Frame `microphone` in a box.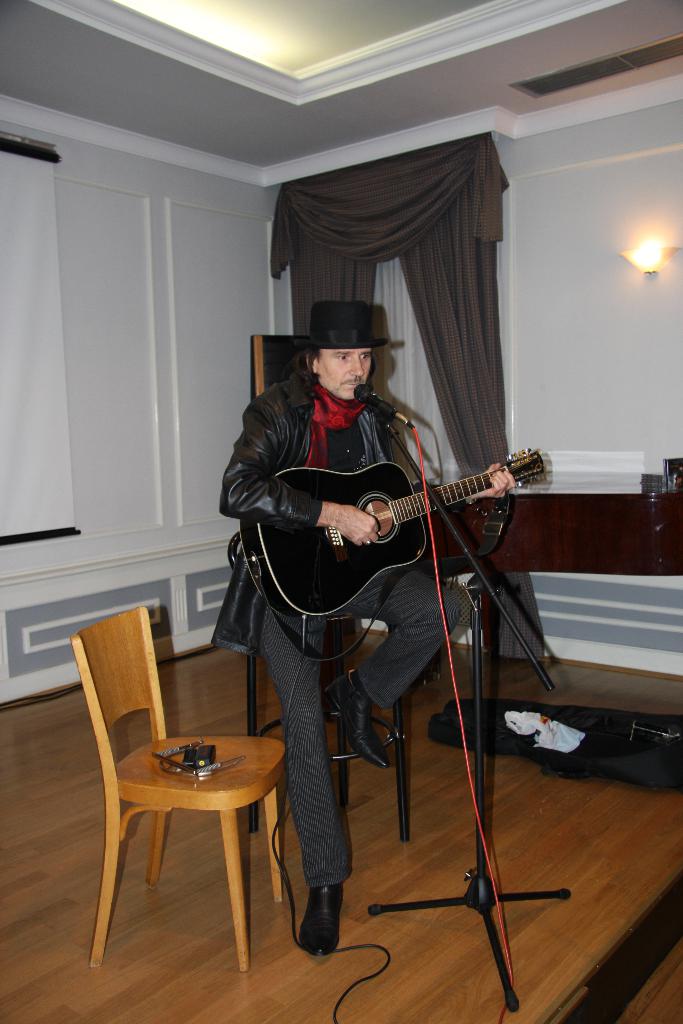
(350,382,402,420).
